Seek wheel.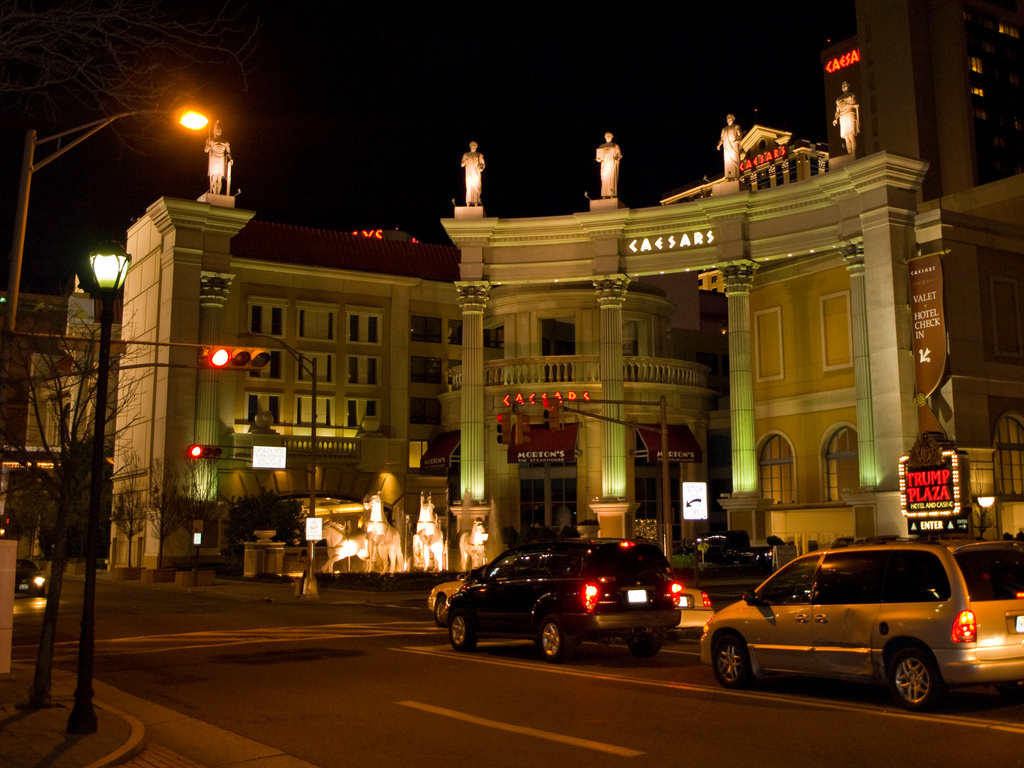
left=450, top=610, right=479, bottom=649.
